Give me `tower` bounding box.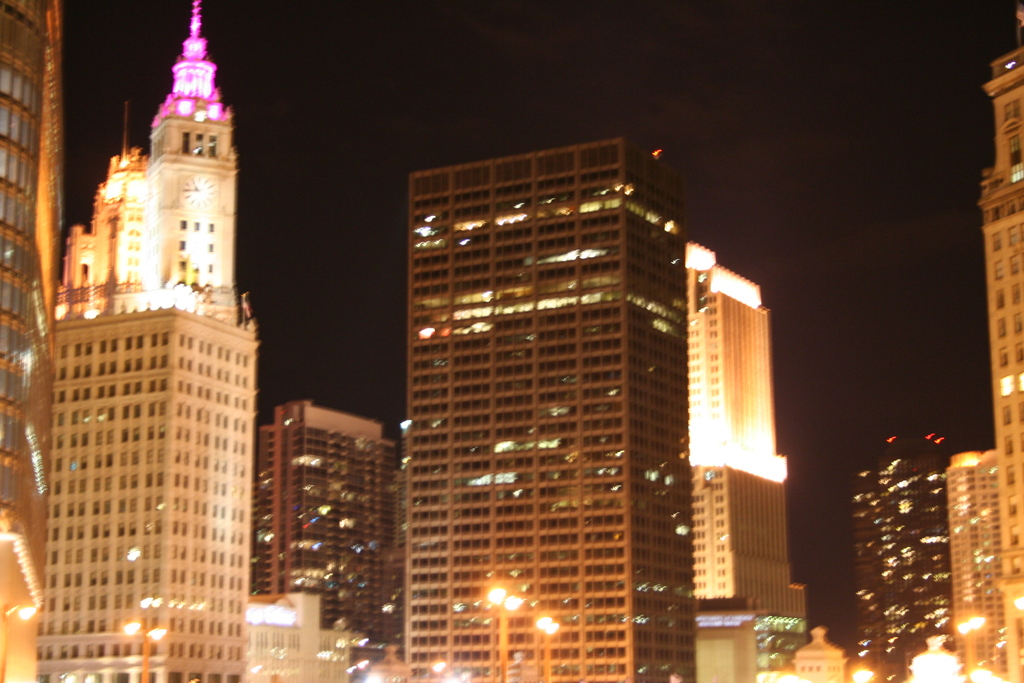
rect(20, 24, 272, 659).
